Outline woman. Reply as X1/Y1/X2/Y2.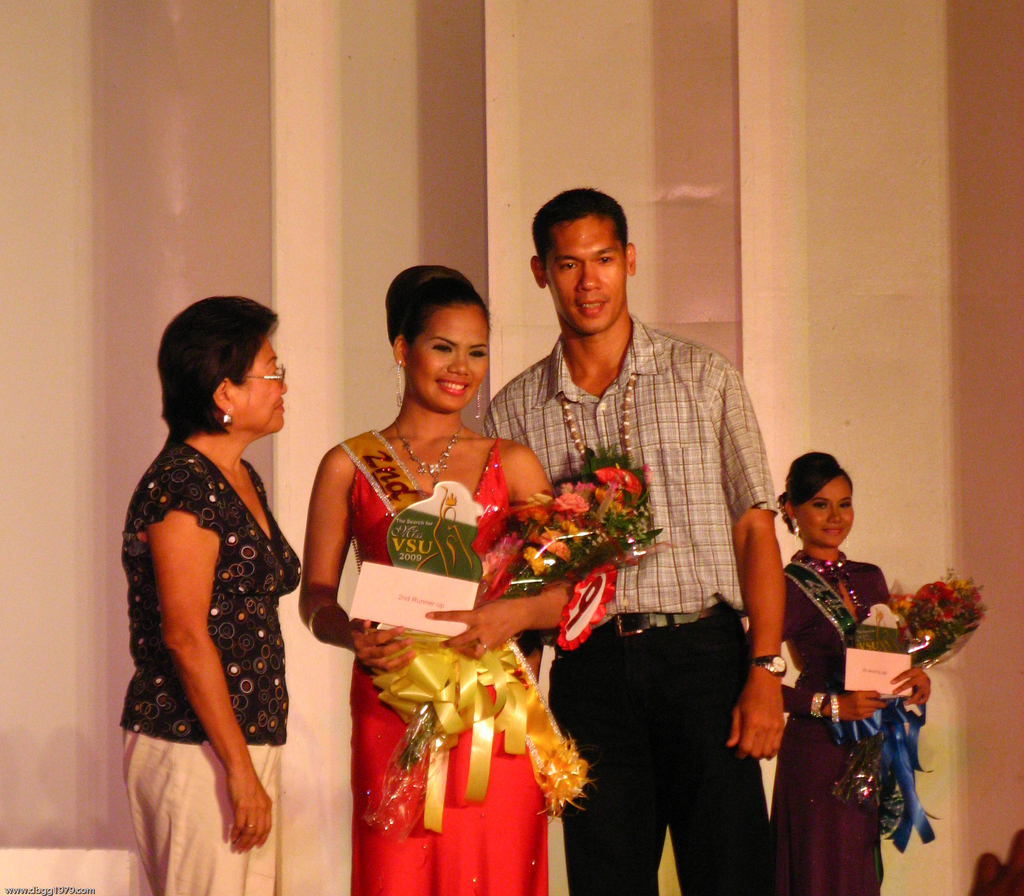
115/294/307/895.
